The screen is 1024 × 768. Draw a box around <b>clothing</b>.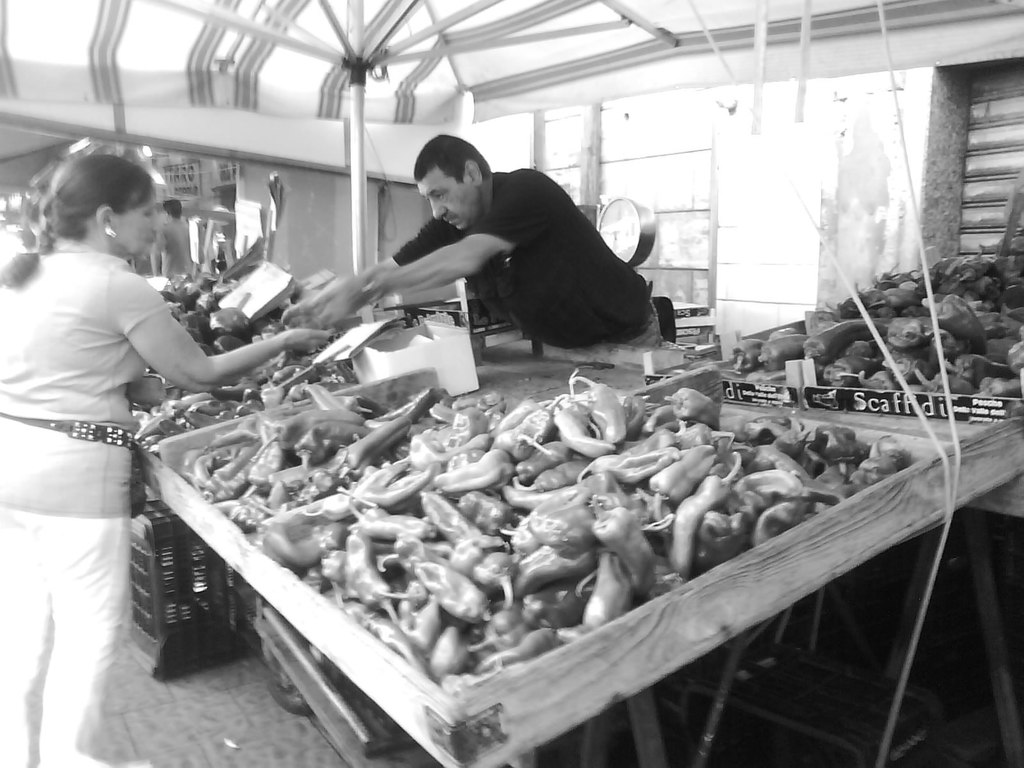
[0, 243, 173, 767].
